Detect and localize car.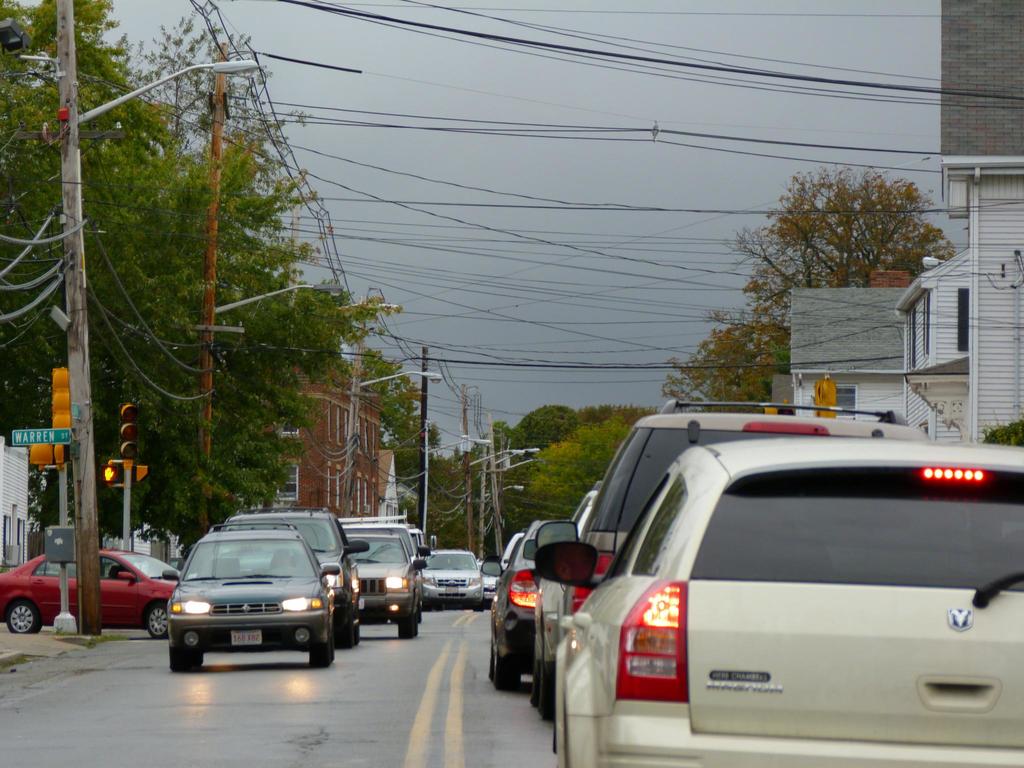
Localized at [x1=0, y1=545, x2=186, y2=633].
